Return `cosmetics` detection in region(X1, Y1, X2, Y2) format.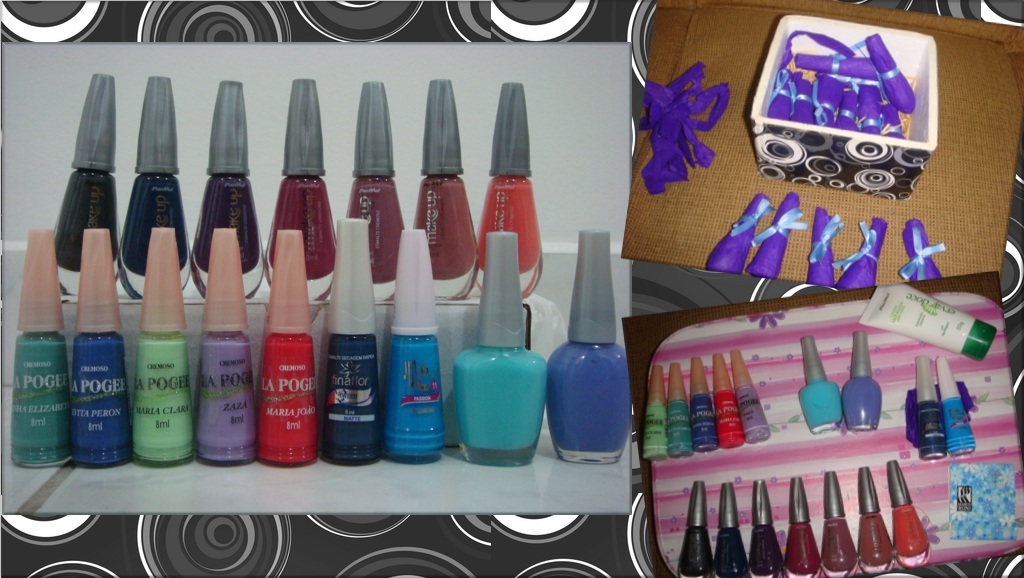
region(256, 229, 317, 469).
